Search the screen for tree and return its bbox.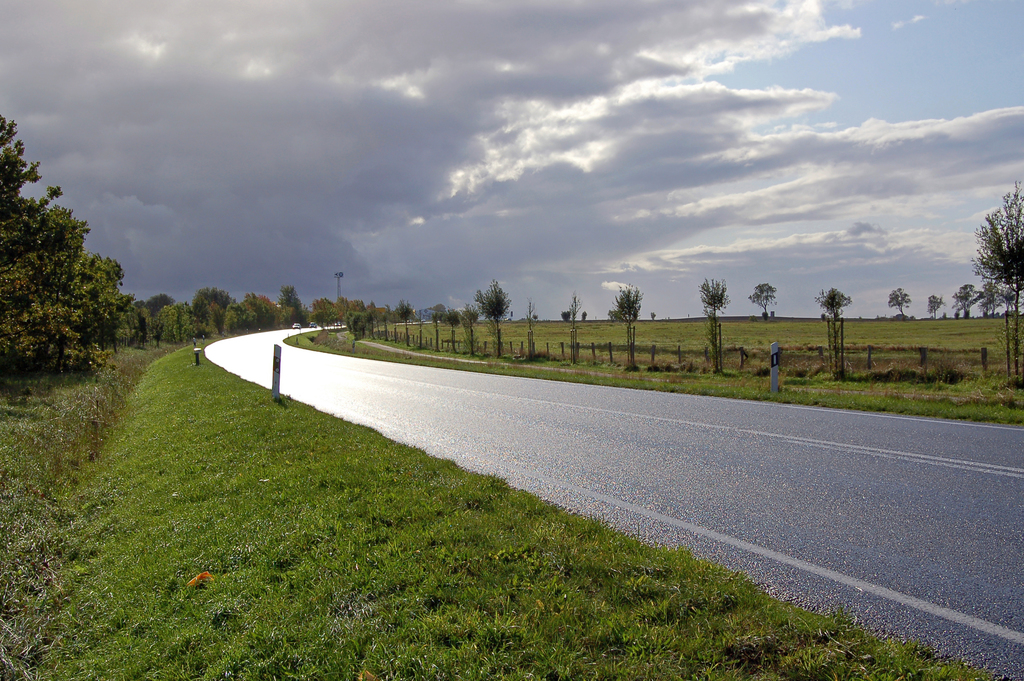
Found: 611:281:643:365.
